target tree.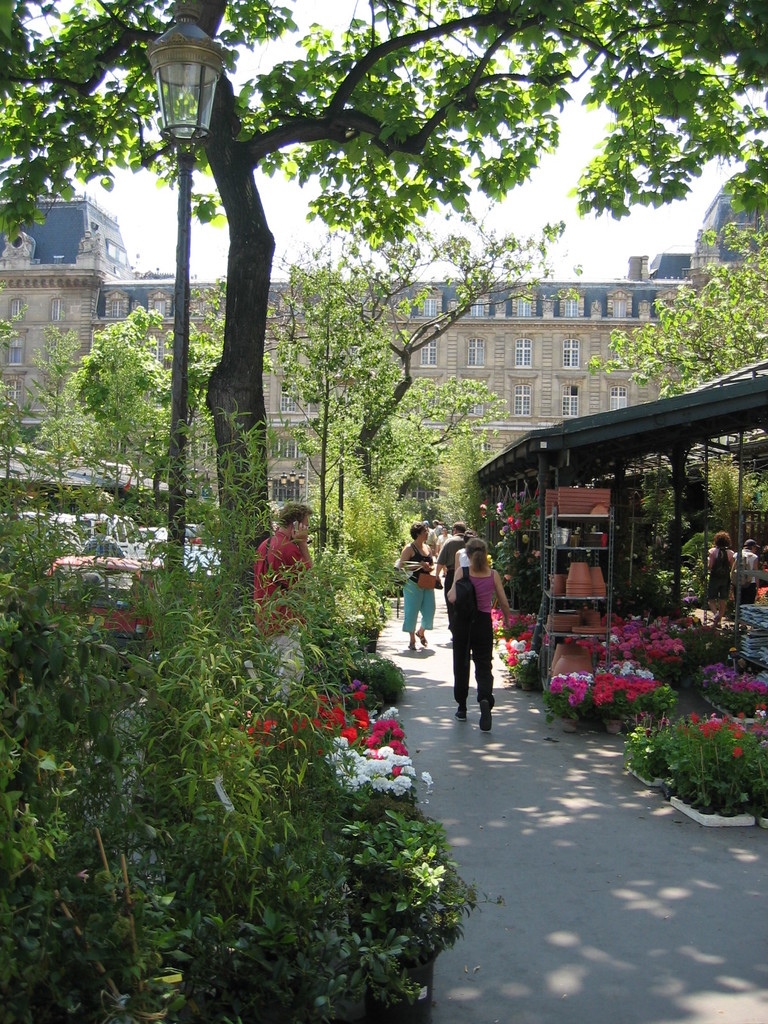
Target region: <box>0,0,765,578</box>.
